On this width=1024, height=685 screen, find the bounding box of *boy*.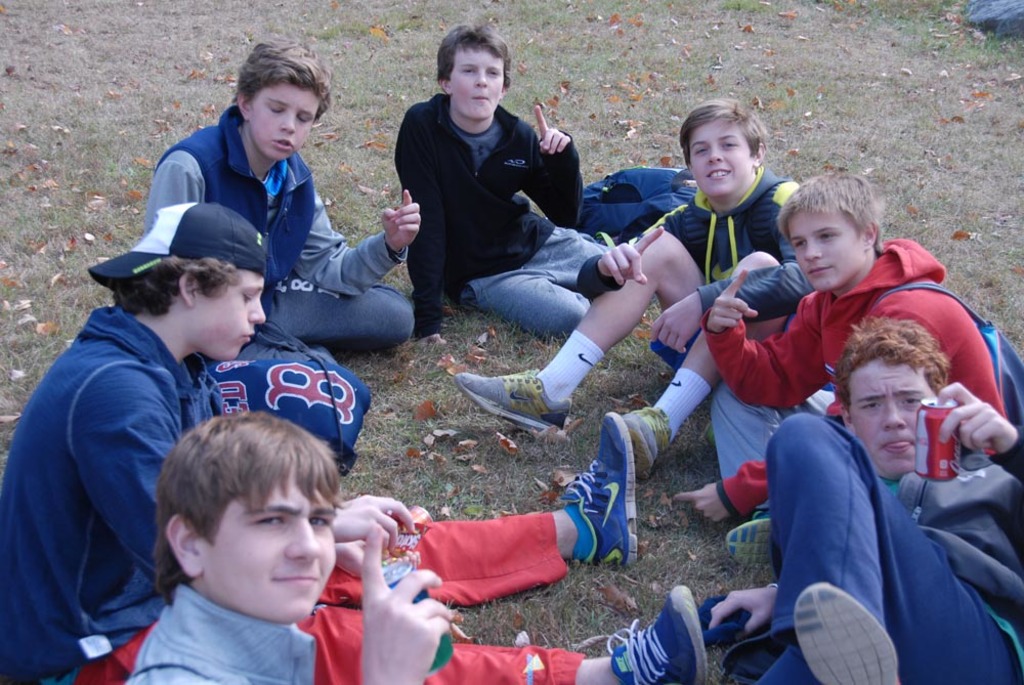
Bounding box: [left=388, top=19, right=624, bottom=352].
